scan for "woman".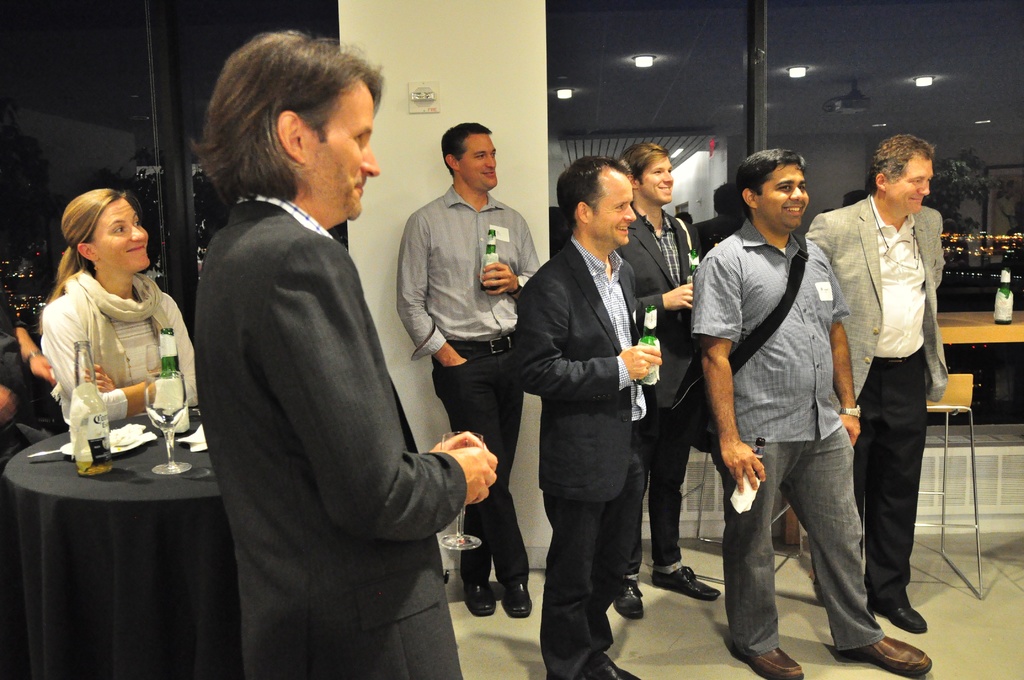
Scan result: left=31, top=183, right=213, bottom=420.
